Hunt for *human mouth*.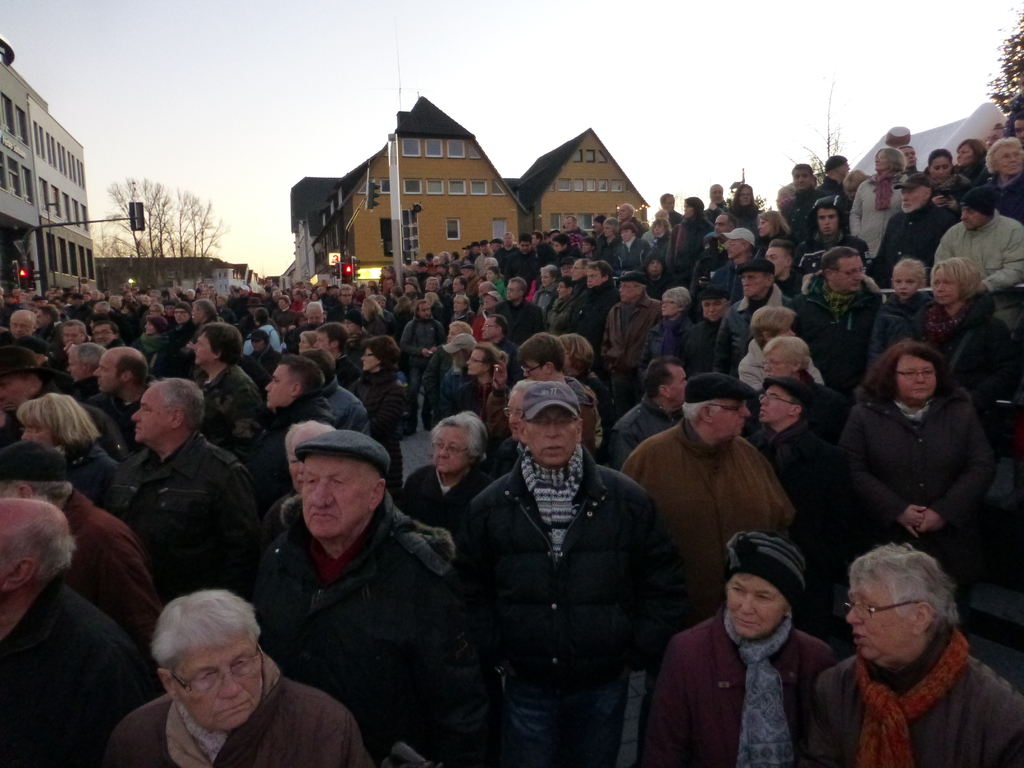
Hunted down at (225,703,256,717).
